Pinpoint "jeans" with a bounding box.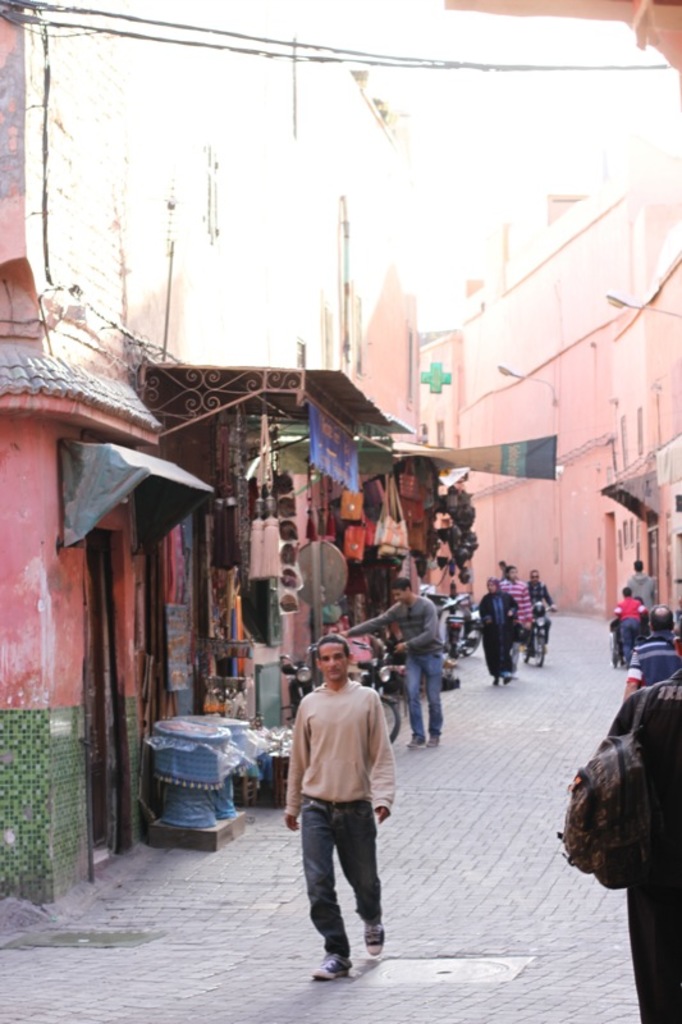
box=[296, 795, 390, 957].
